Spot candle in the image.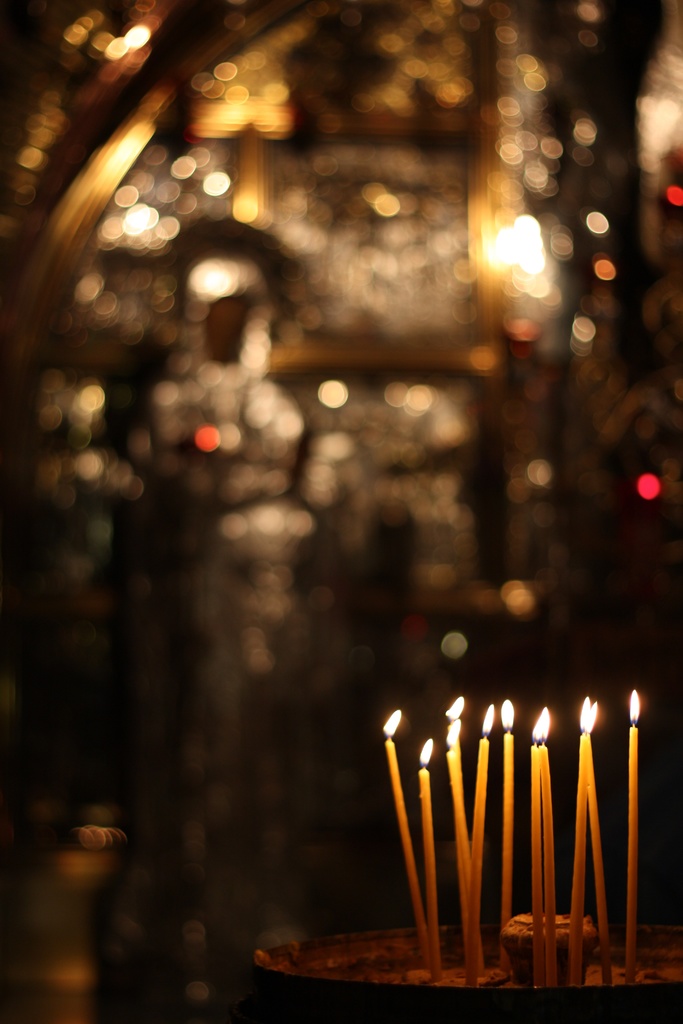
candle found at x1=465 y1=703 x2=490 y2=981.
